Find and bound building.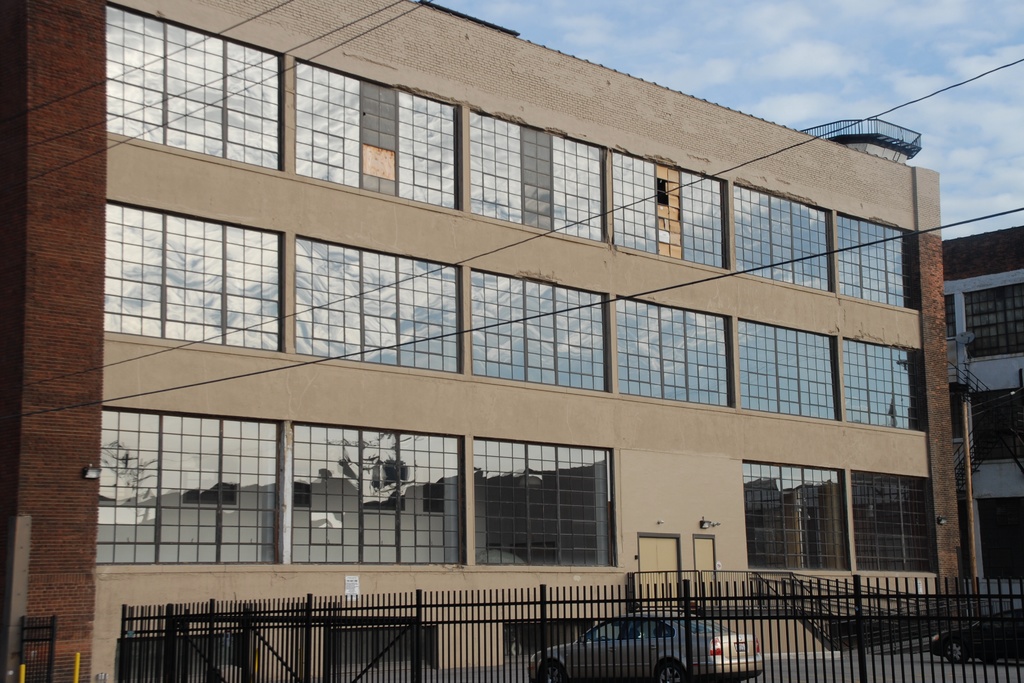
Bound: {"left": 0, "top": 0, "right": 984, "bottom": 682}.
